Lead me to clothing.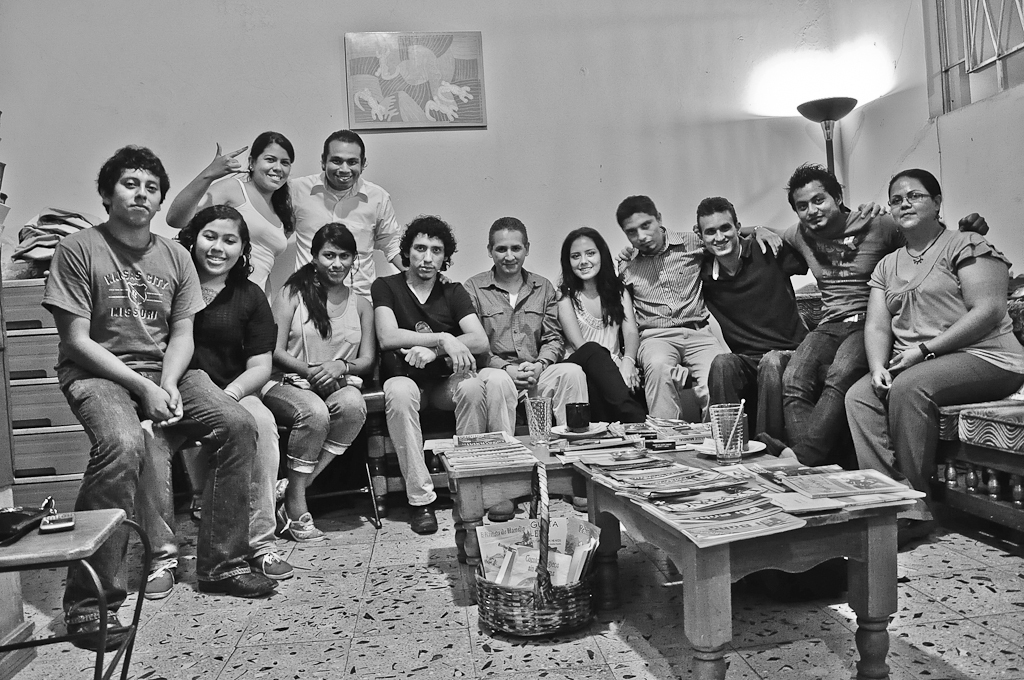
Lead to {"left": 844, "top": 184, "right": 1004, "bottom": 522}.
